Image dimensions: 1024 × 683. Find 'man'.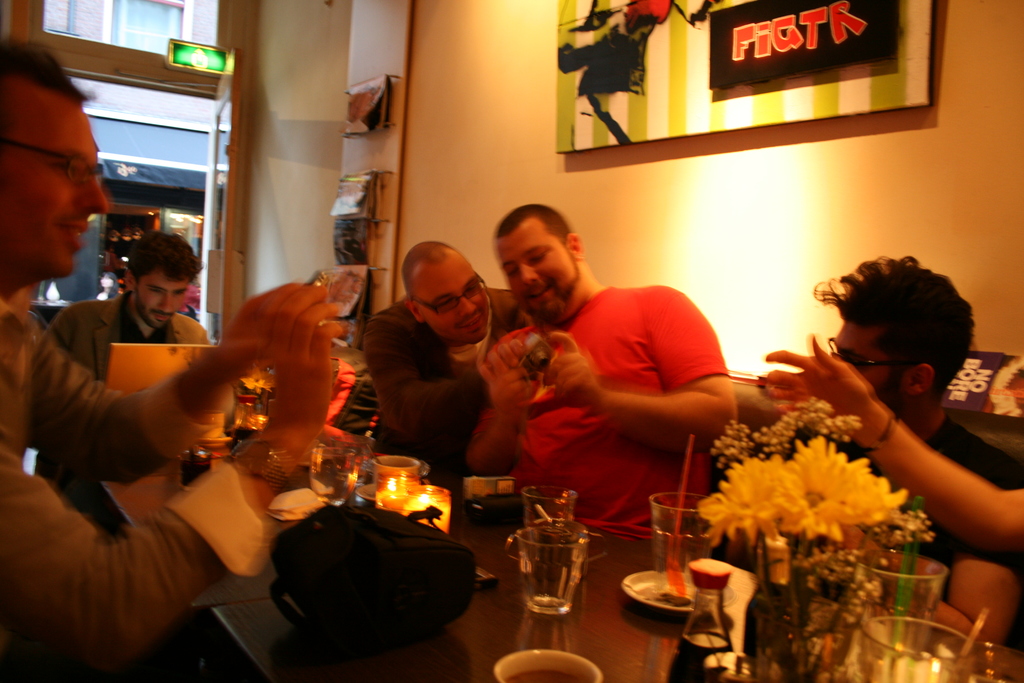
region(0, 44, 356, 682).
